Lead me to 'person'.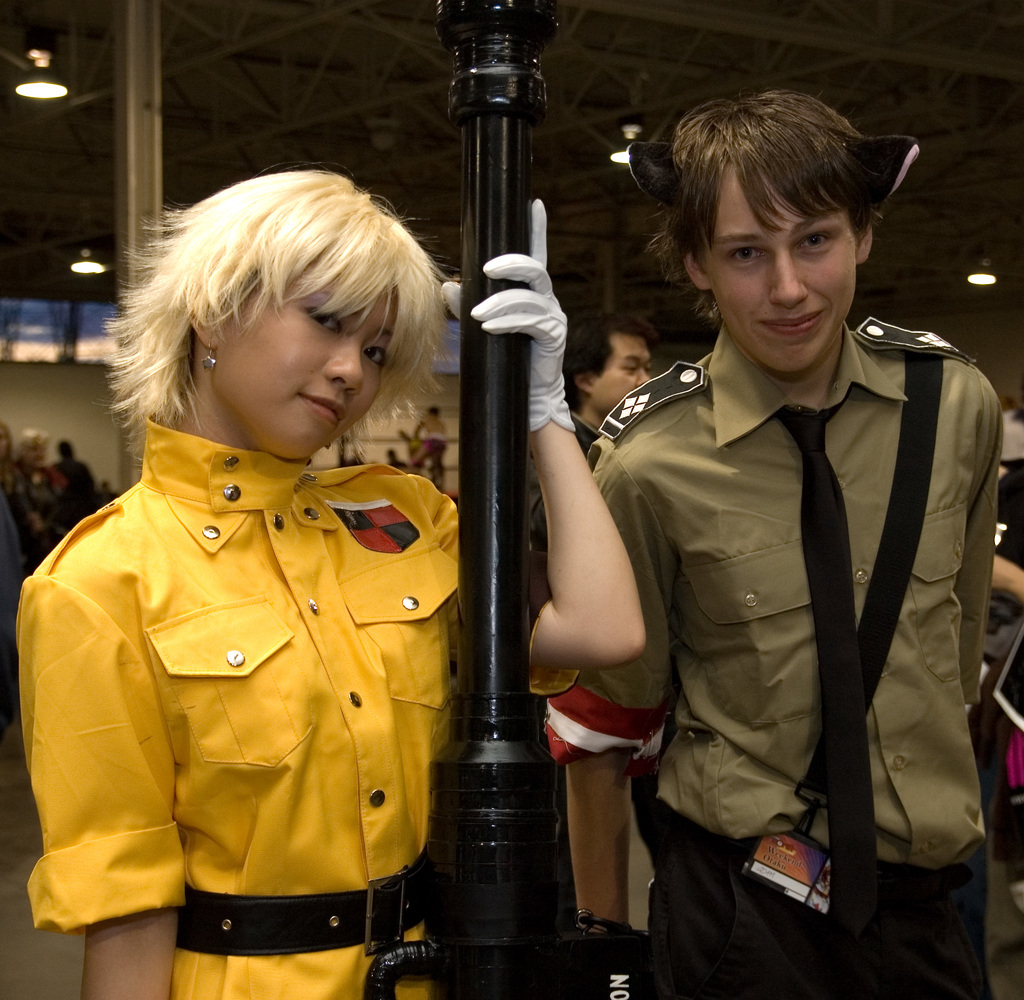
Lead to 590,98,1022,999.
